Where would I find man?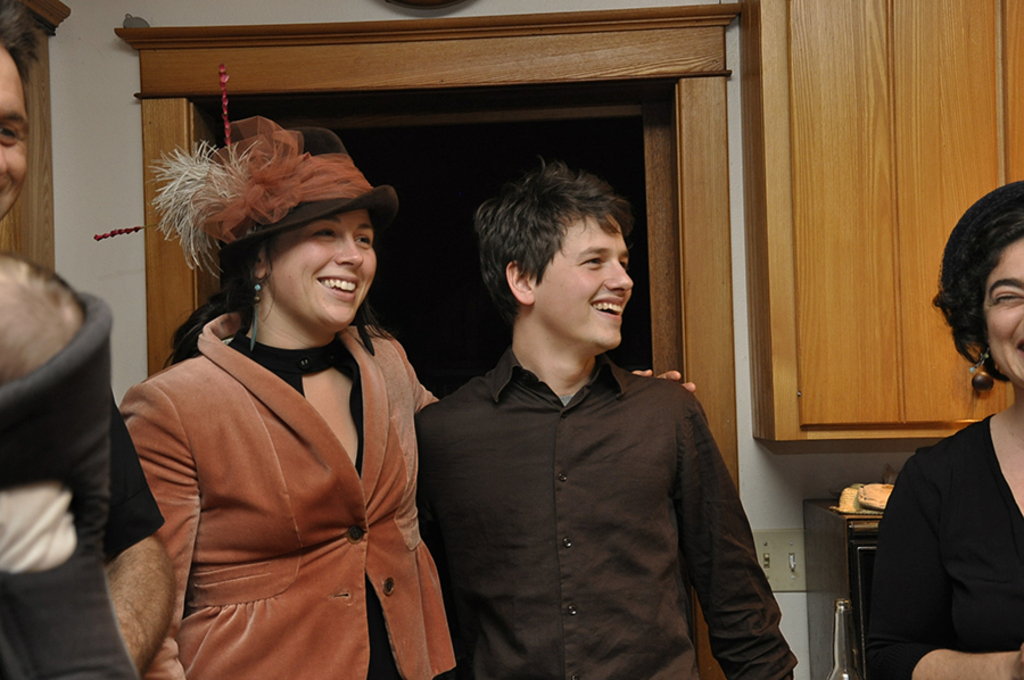
At detection(0, 0, 35, 221).
